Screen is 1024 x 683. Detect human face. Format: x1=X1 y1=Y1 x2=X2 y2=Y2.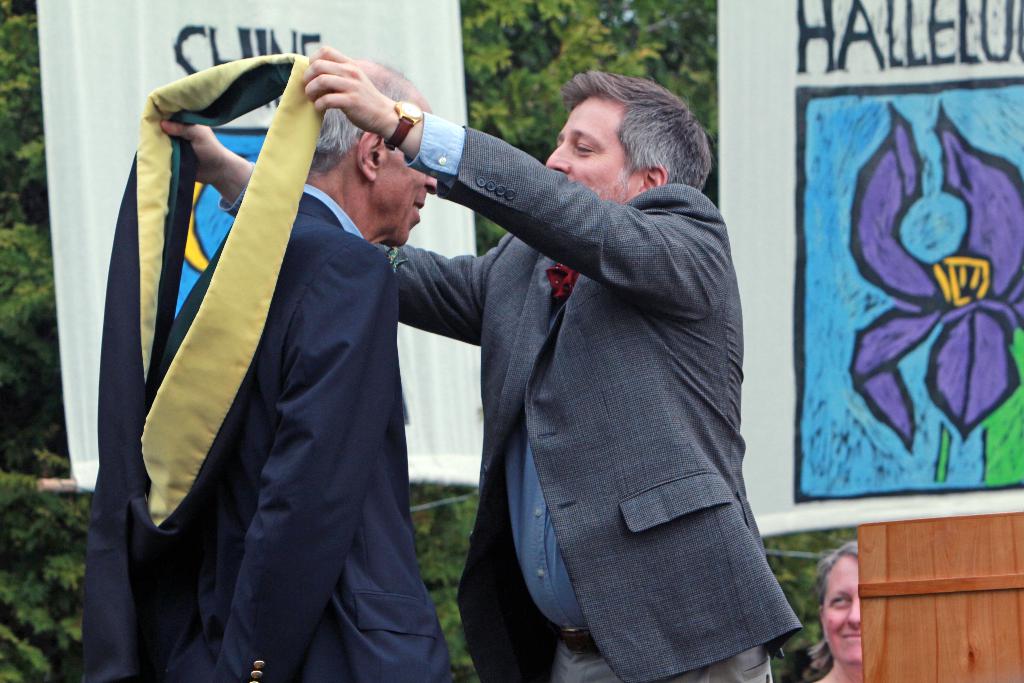
x1=547 y1=100 x2=643 y2=208.
